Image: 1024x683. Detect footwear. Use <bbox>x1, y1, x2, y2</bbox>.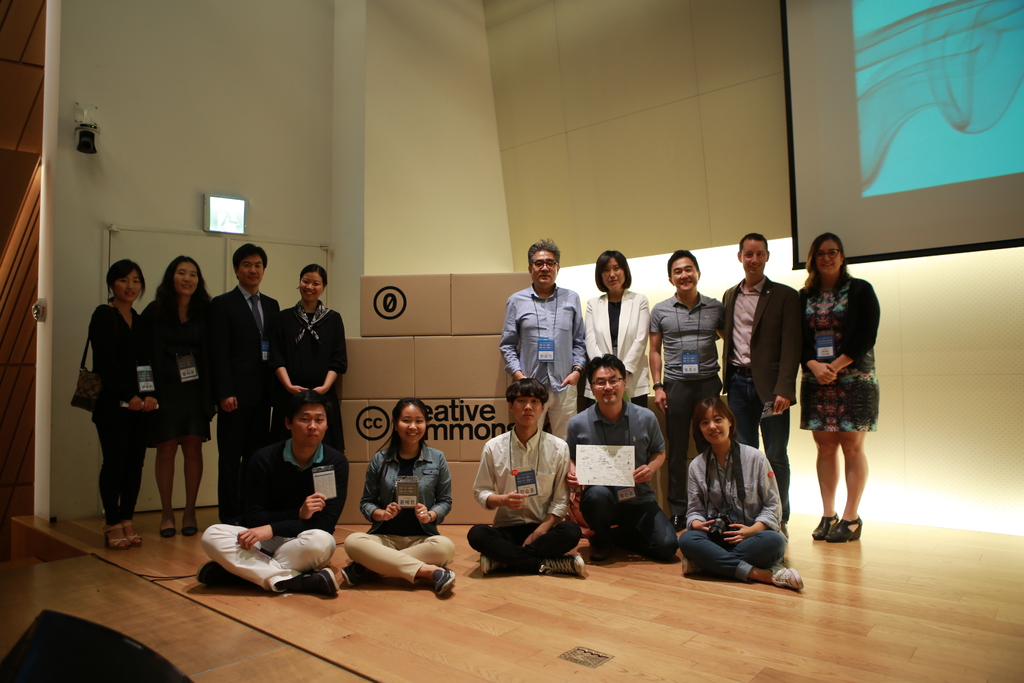
<bbox>771, 563, 804, 592</bbox>.
